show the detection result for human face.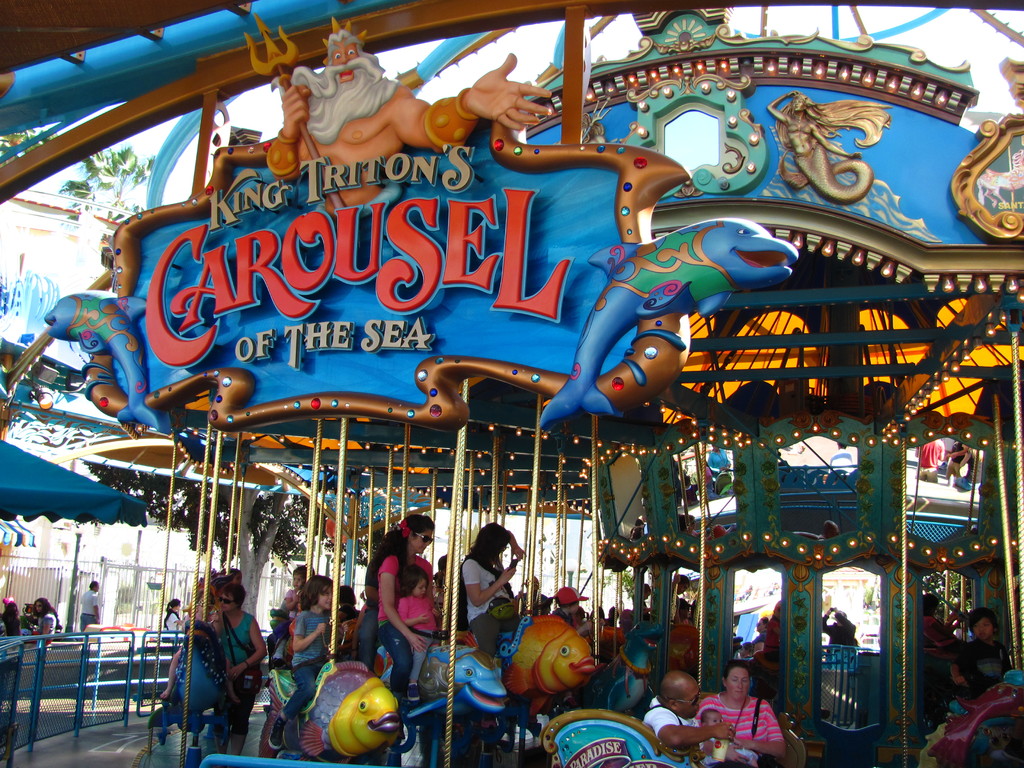
crop(678, 676, 705, 719).
